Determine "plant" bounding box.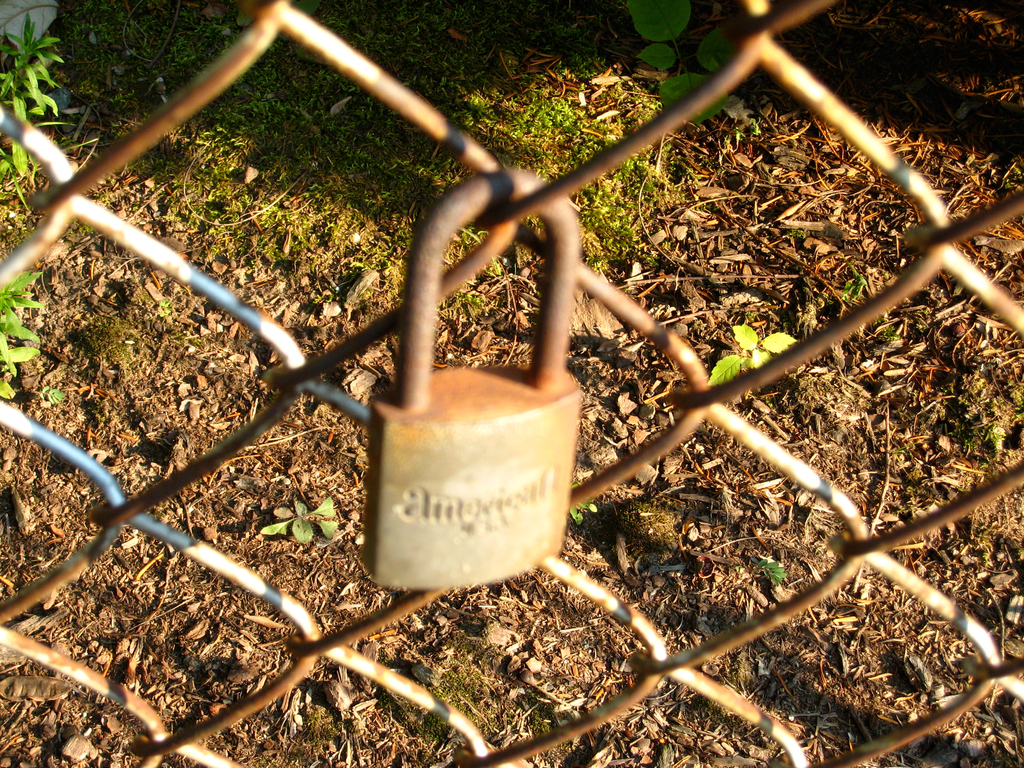
Determined: l=572, t=491, r=598, b=522.
